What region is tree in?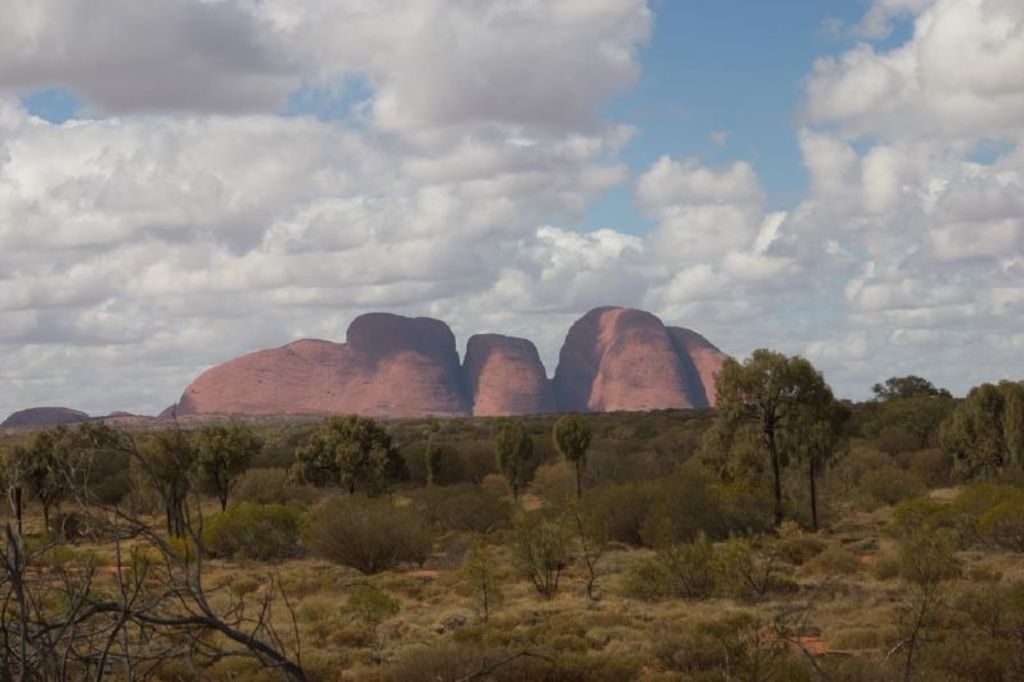
x1=876 y1=367 x2=950 y2=398.
